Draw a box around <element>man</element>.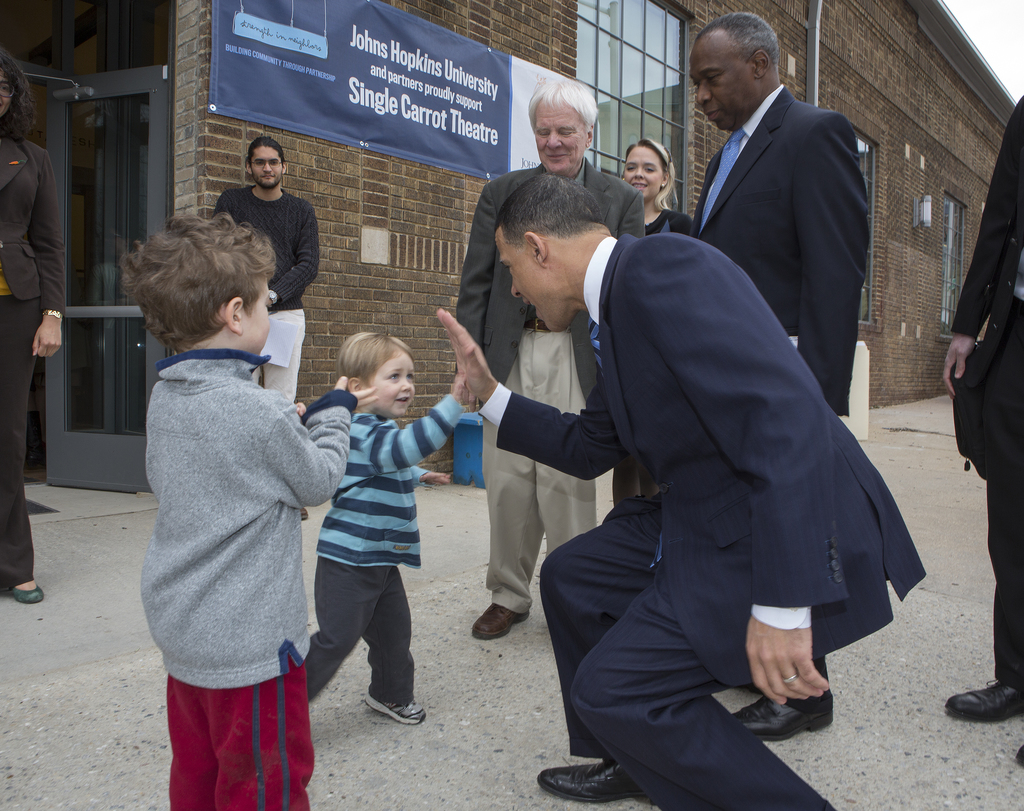
457 73 643 636.
